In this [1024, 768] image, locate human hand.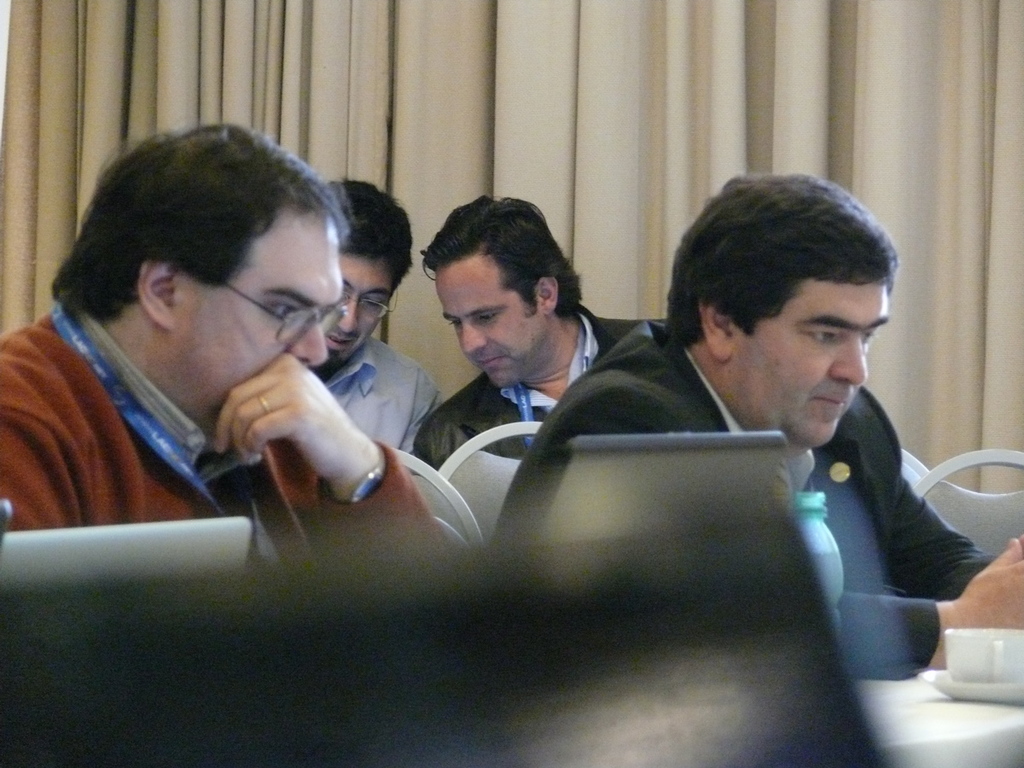
Bounding box: bbox(178, 337, 365, 505).
